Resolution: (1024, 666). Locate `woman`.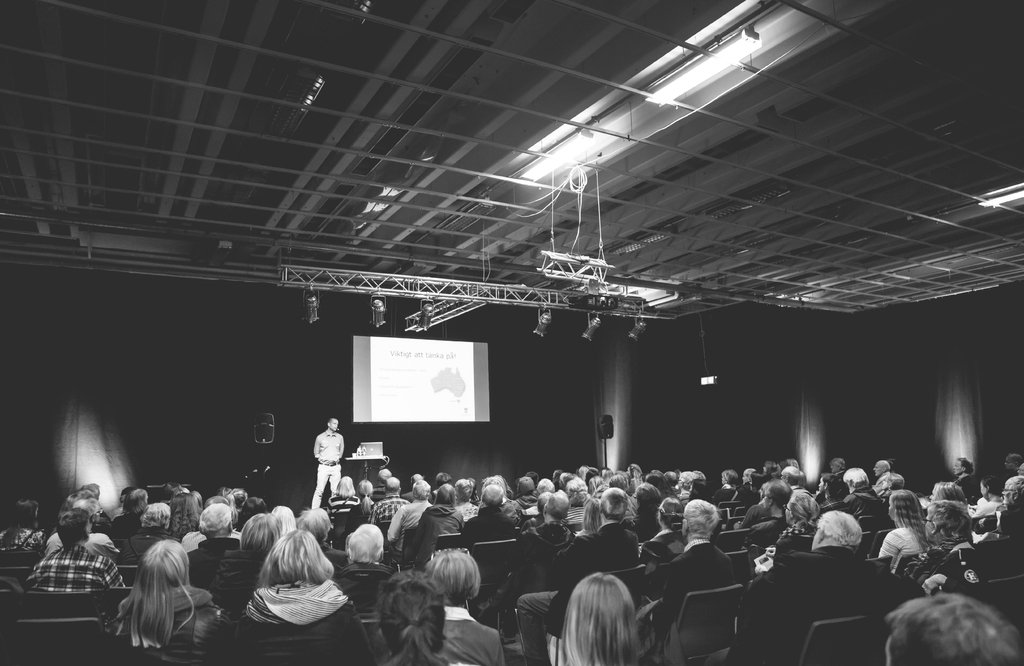
405,484,466,570.
